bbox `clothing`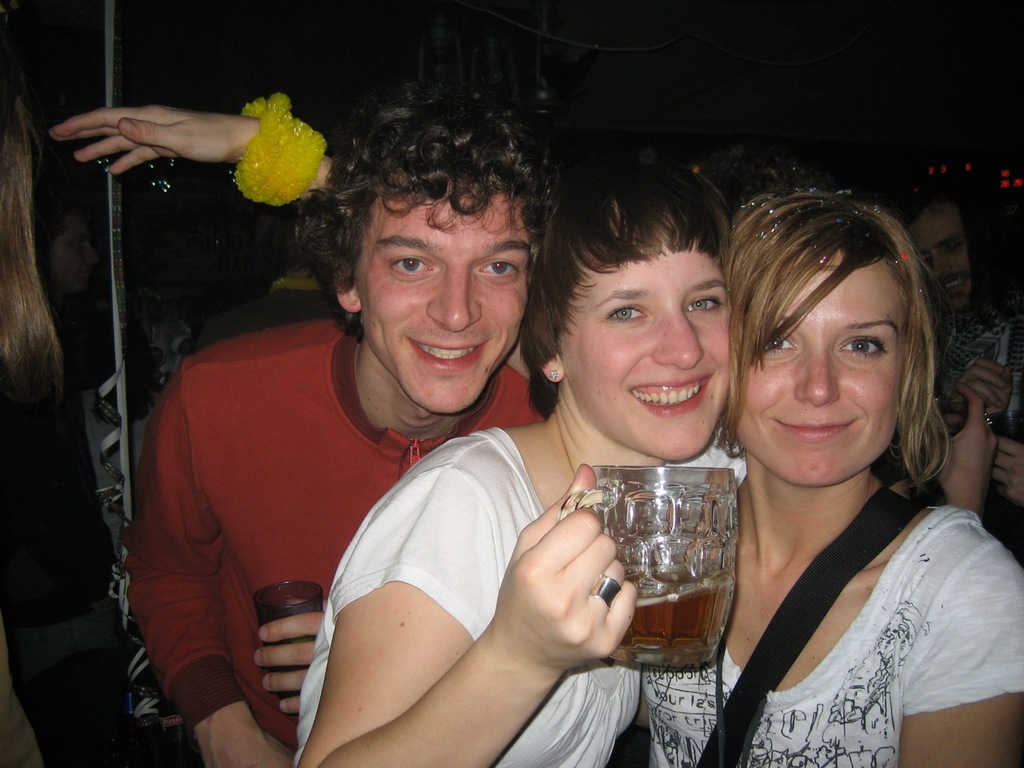
pyautogui.locateOnScreen(1, 358, 125, 767)
